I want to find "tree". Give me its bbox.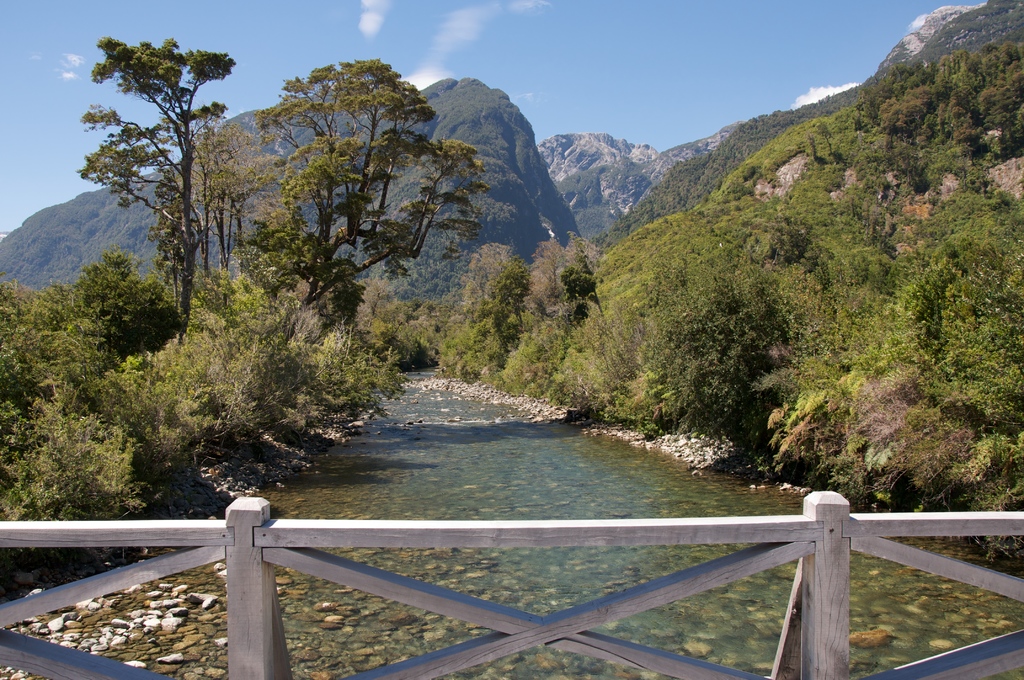
[x1=181, y1=119, x2=299, y2=278].
